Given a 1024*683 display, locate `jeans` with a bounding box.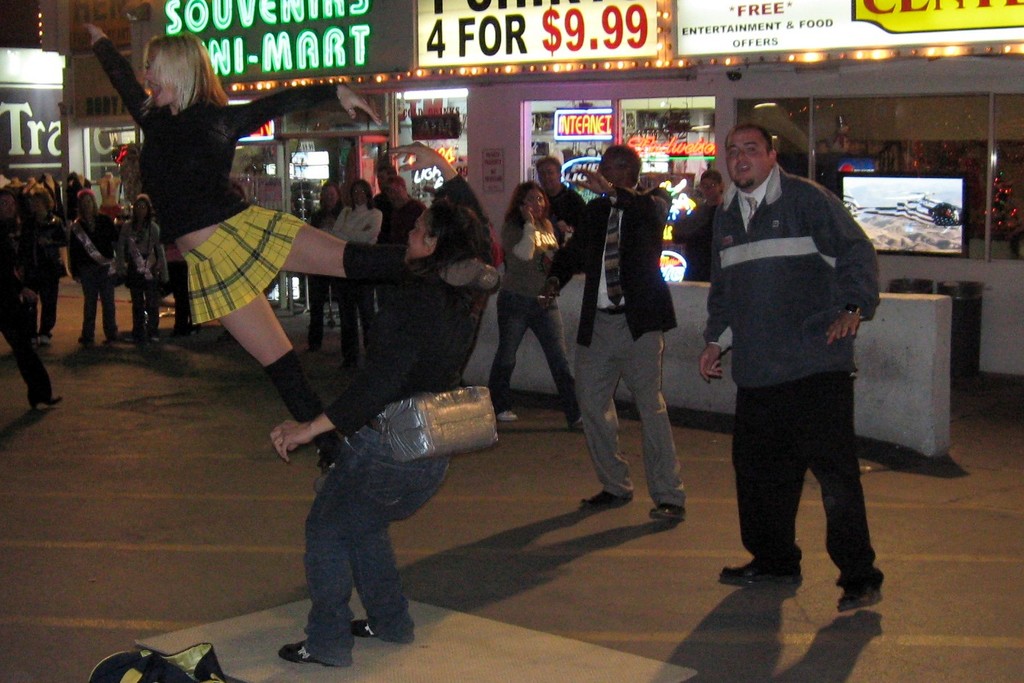
Located: bbox(1, 324, 56, 398).
